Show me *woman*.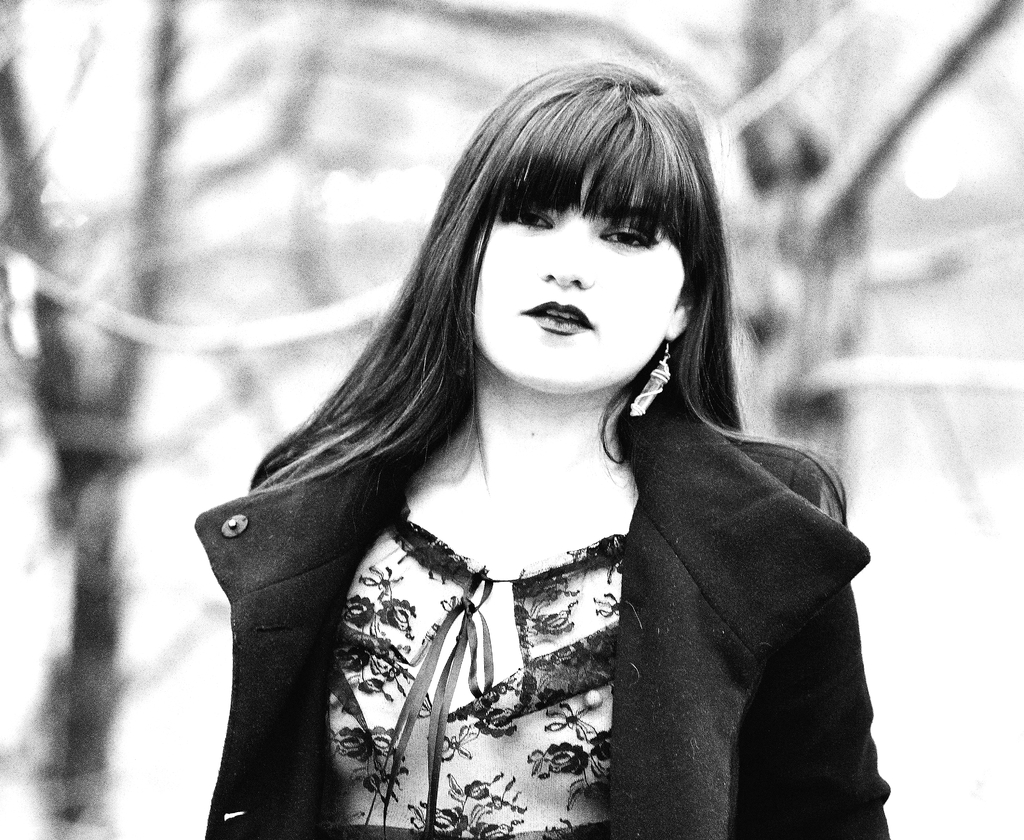
*woman* is here: select_region(112, 72, 918, 839).
